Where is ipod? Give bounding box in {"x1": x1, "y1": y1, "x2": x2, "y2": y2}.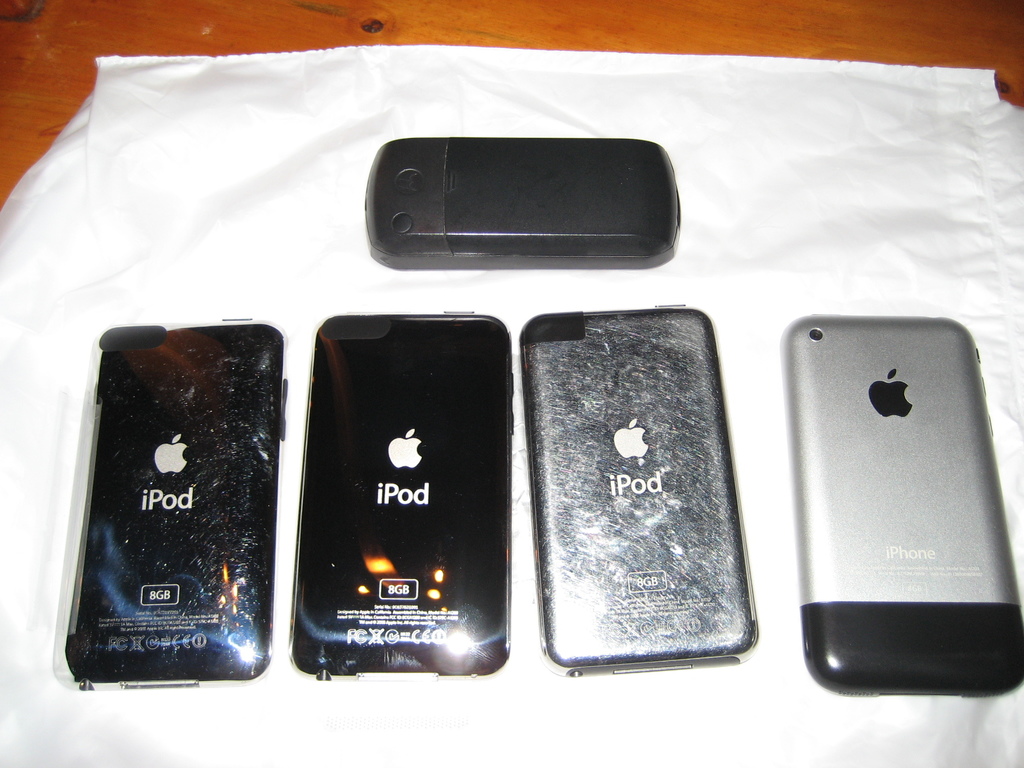
{"x1": 518, "y1": 303, "x2": 759, "y2": 678}.
